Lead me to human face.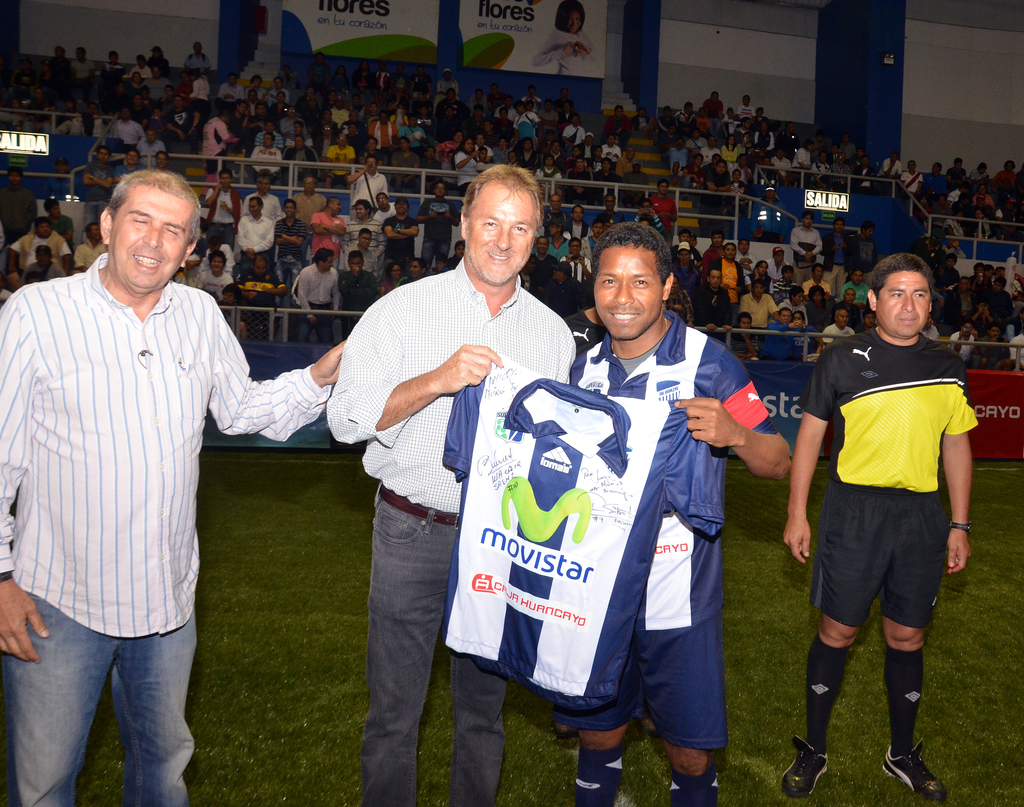
Lead to left=954, top=159, right=964, bottom=170.
